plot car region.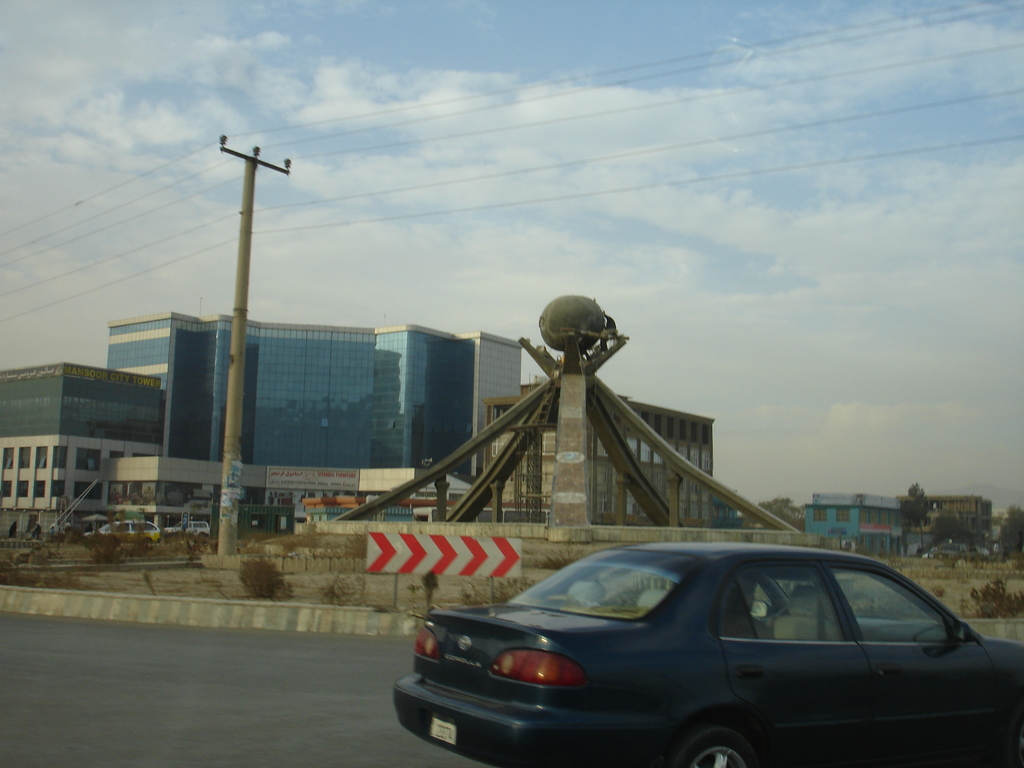
Plotted at rect(921, 535, 993, 560).
